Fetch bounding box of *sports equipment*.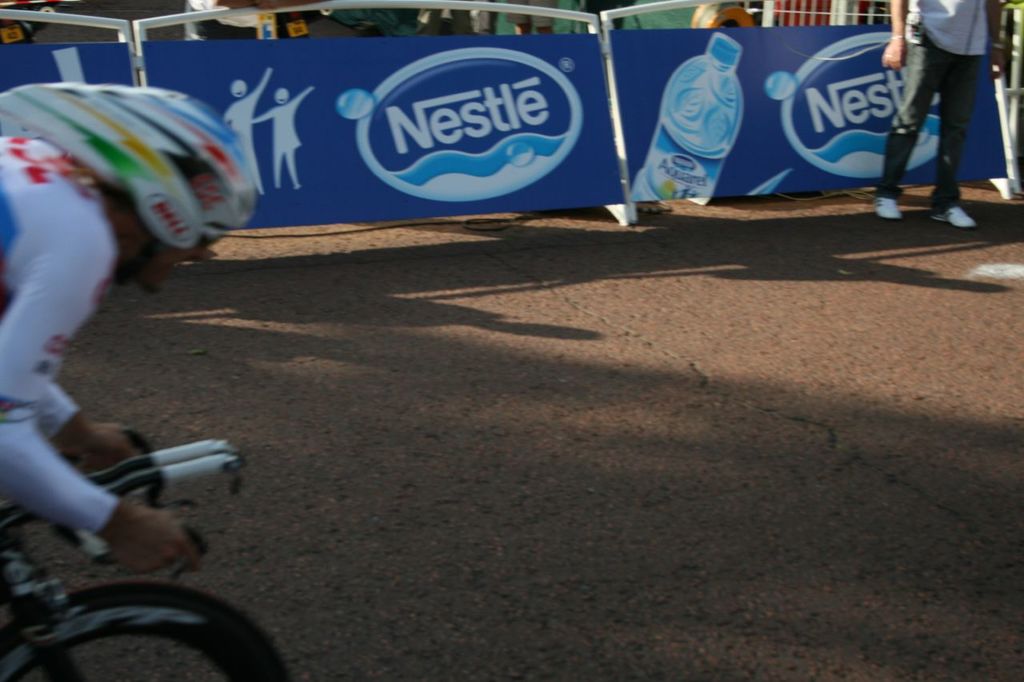
Bbox: detection(0, 431, 290, 681).
